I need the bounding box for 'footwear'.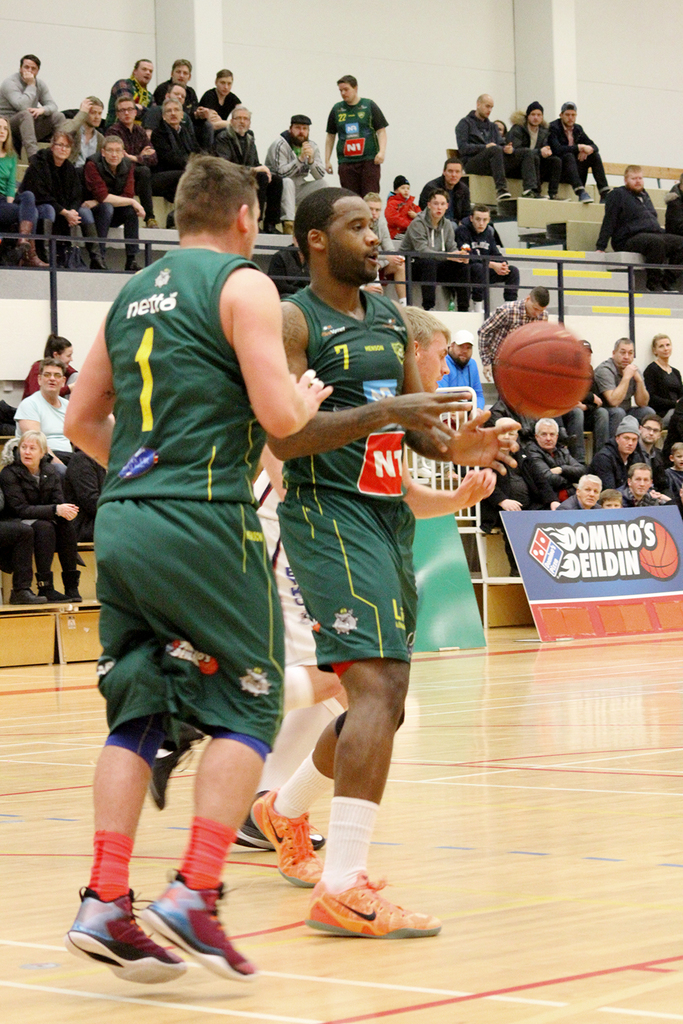
Here it is: 553, 194, 574, 206.
